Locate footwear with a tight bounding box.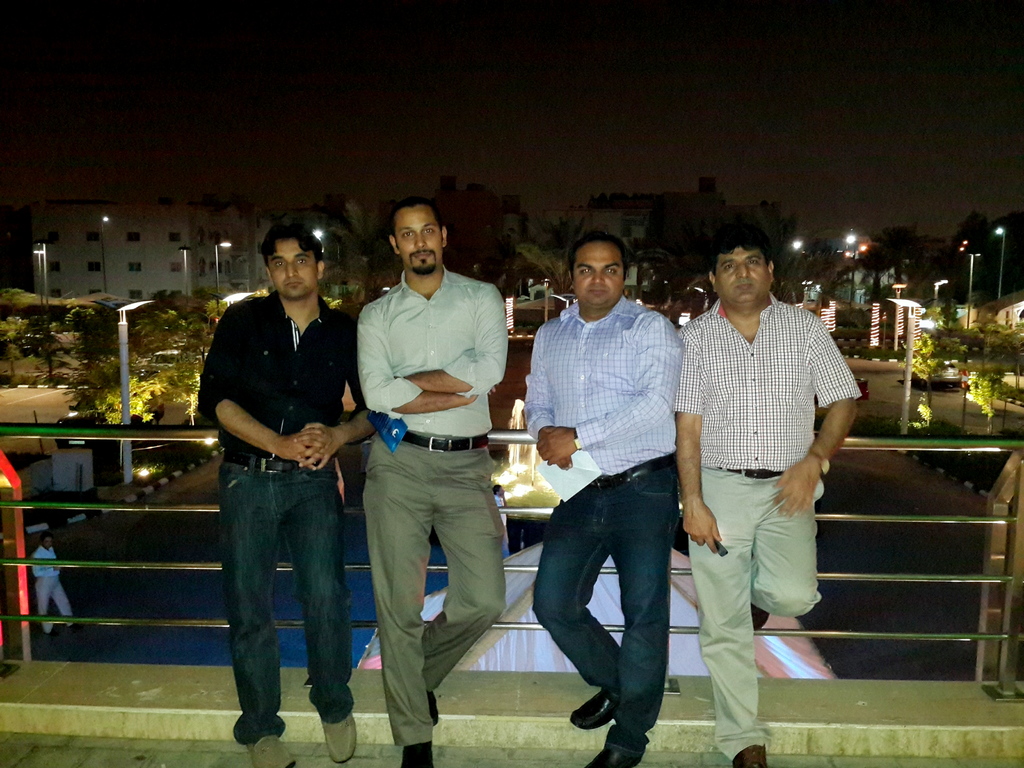
bbox(732, 746, 772, 767).
